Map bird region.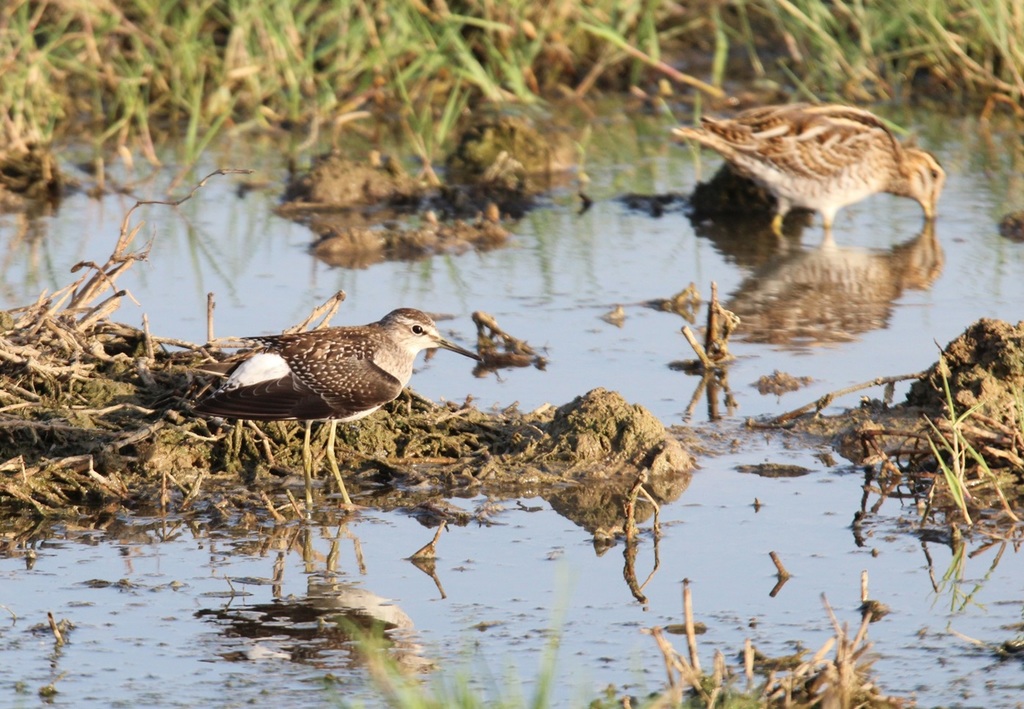
Mapped to {"x1": 667, "y1": 103, "x2": 945, "y2": 239}.
